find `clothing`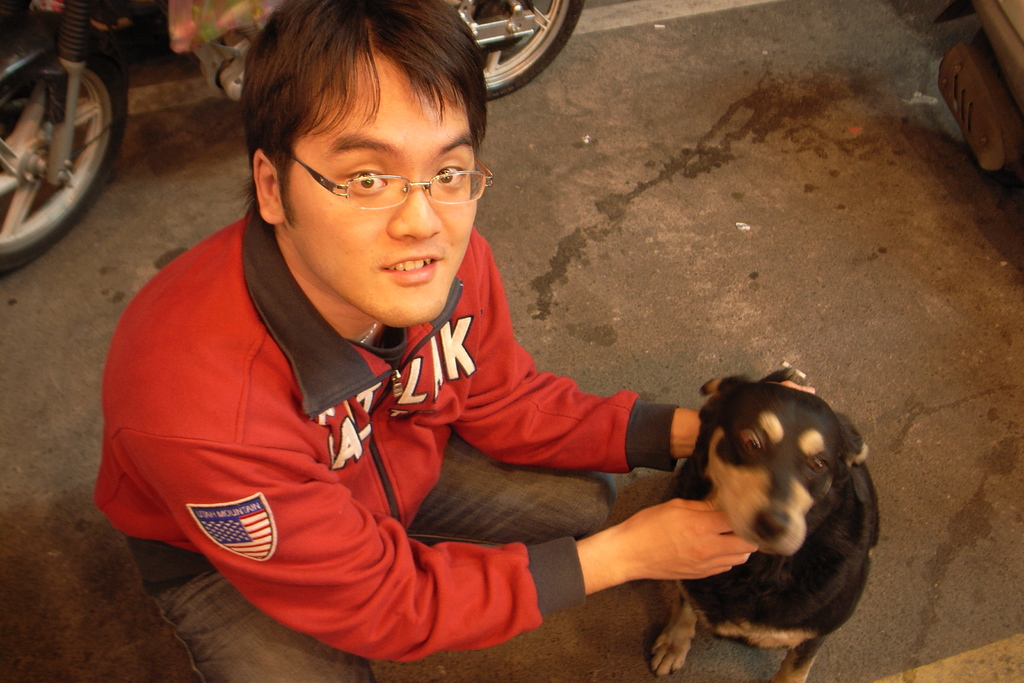
select_region(93, 208, 676, 638)
